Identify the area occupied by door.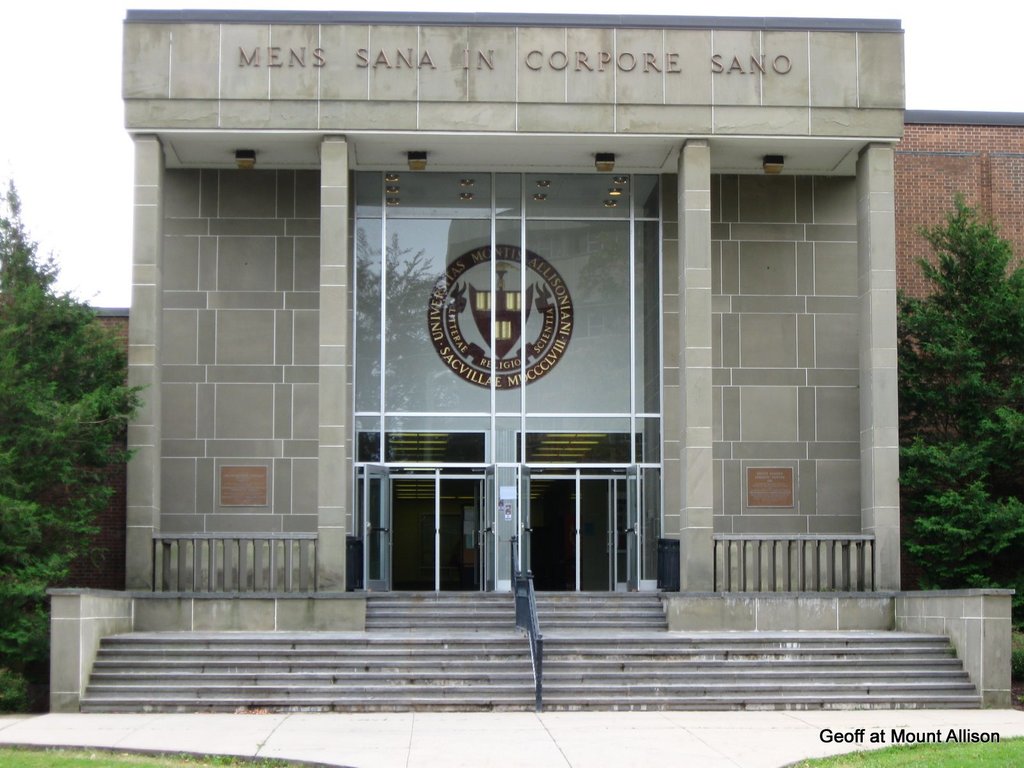
Area: rect(625, 463, 641, 595).
